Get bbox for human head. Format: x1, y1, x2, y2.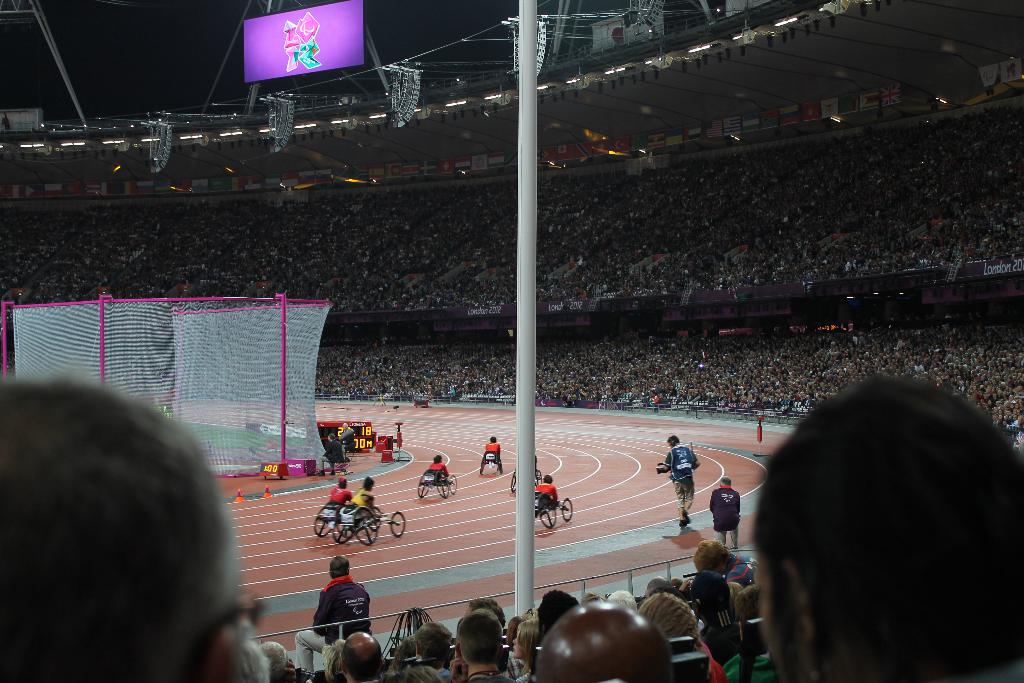
722, 475, 732, 488.
